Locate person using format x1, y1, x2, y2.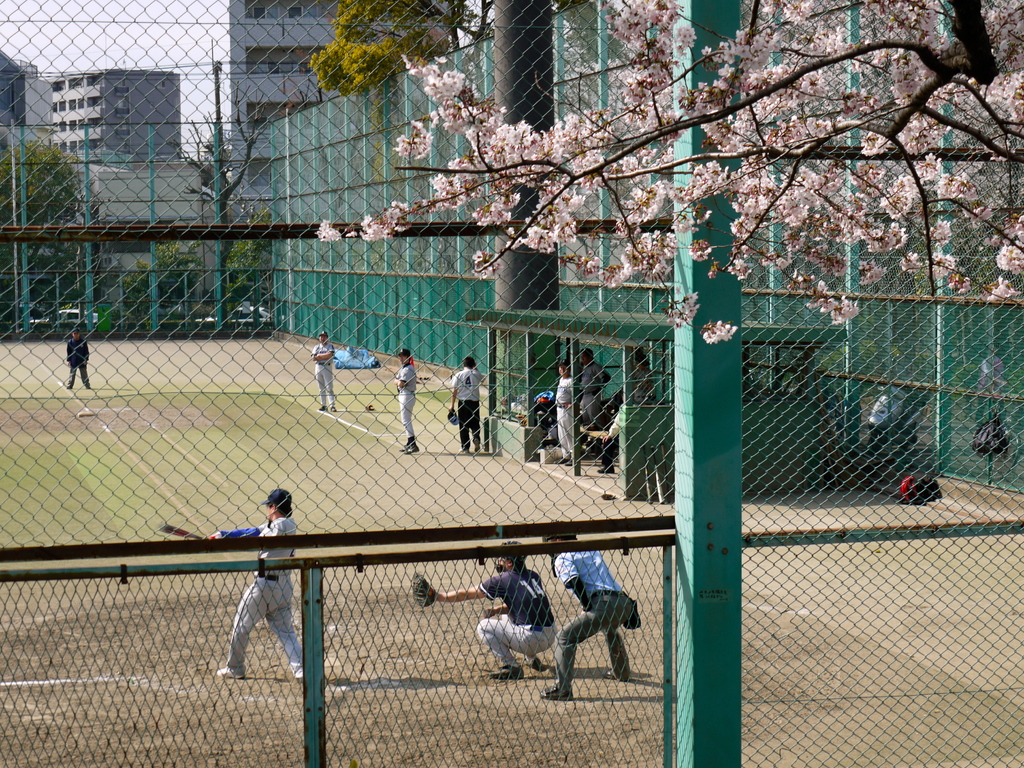
310, 329, 344, 411.
